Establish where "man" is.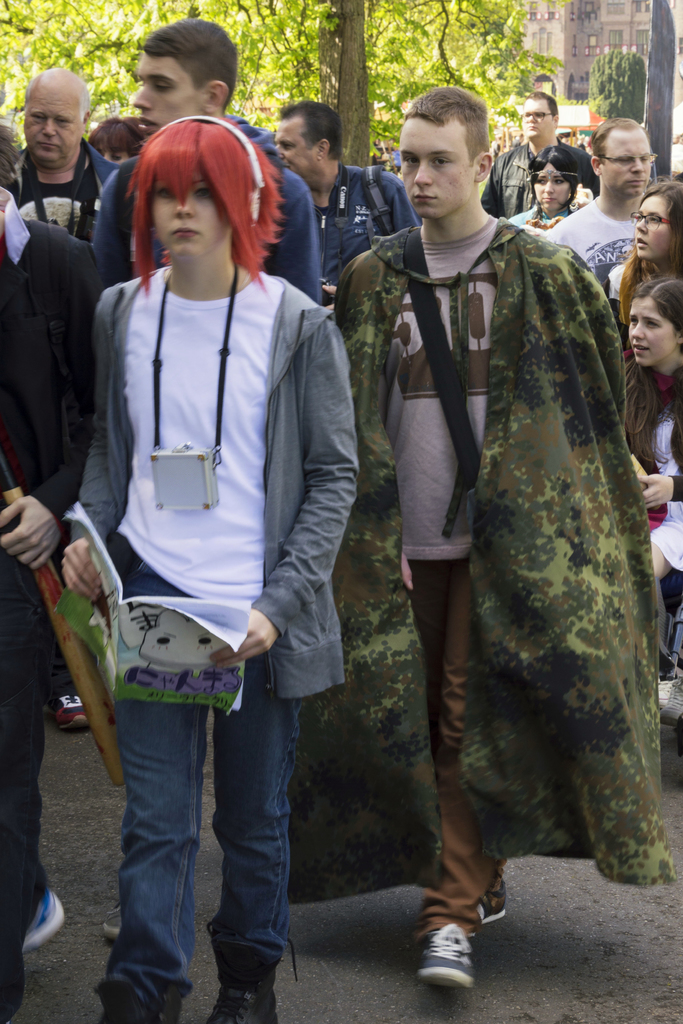
Established at (260, 99, 409, 301).
